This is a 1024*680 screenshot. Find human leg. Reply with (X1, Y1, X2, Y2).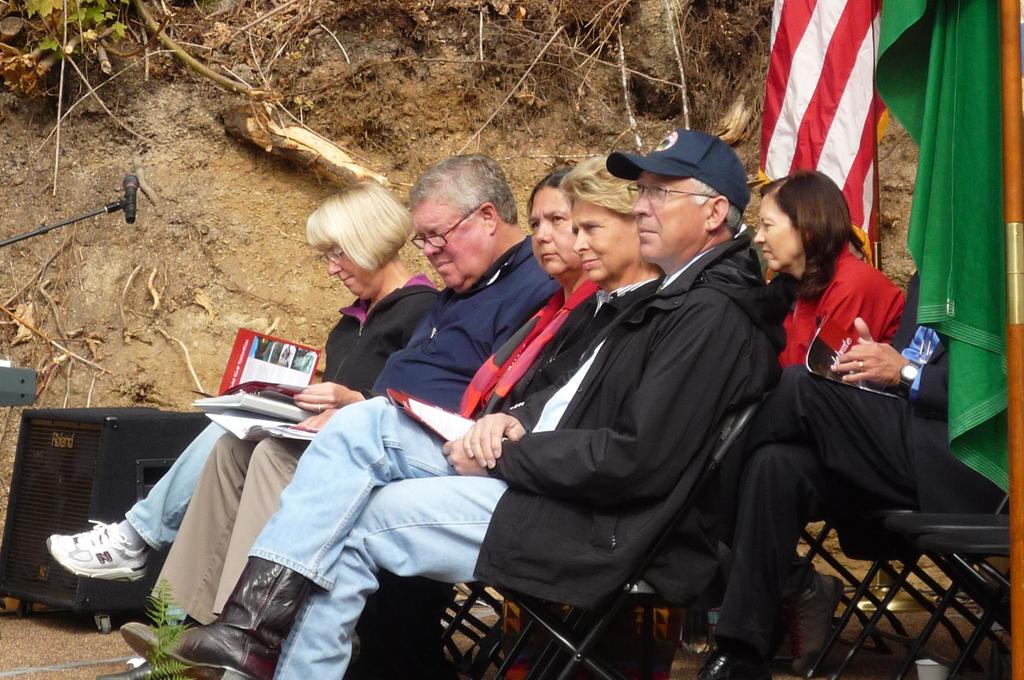
(120, 430, 307, 679).
